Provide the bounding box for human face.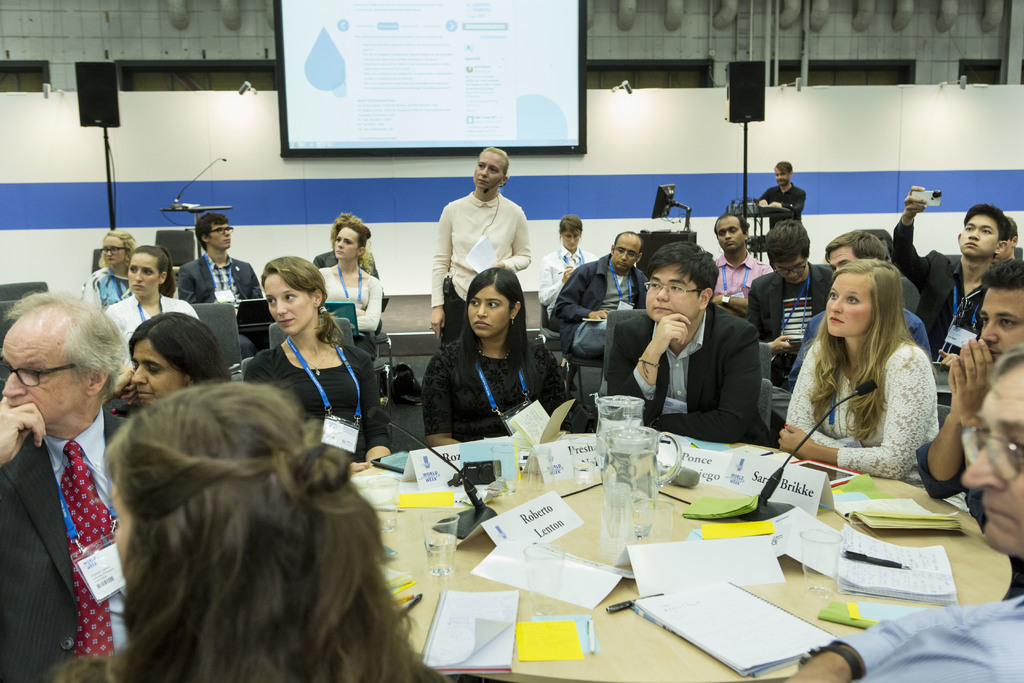
bbox(211, 218, 231, 255).
